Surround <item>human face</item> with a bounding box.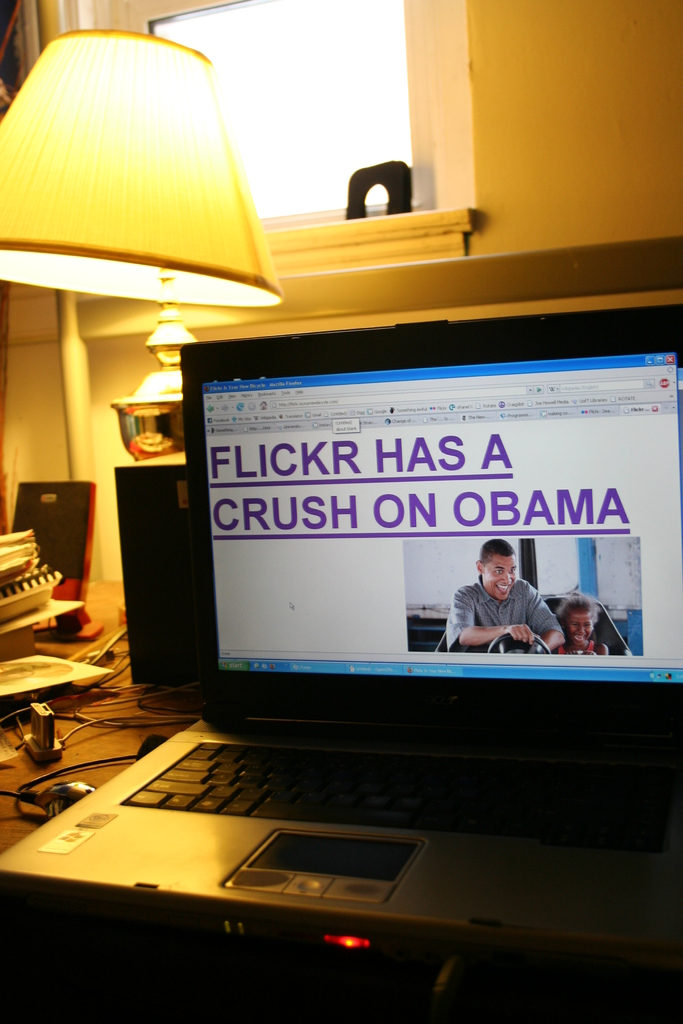
488,550,516,600.
